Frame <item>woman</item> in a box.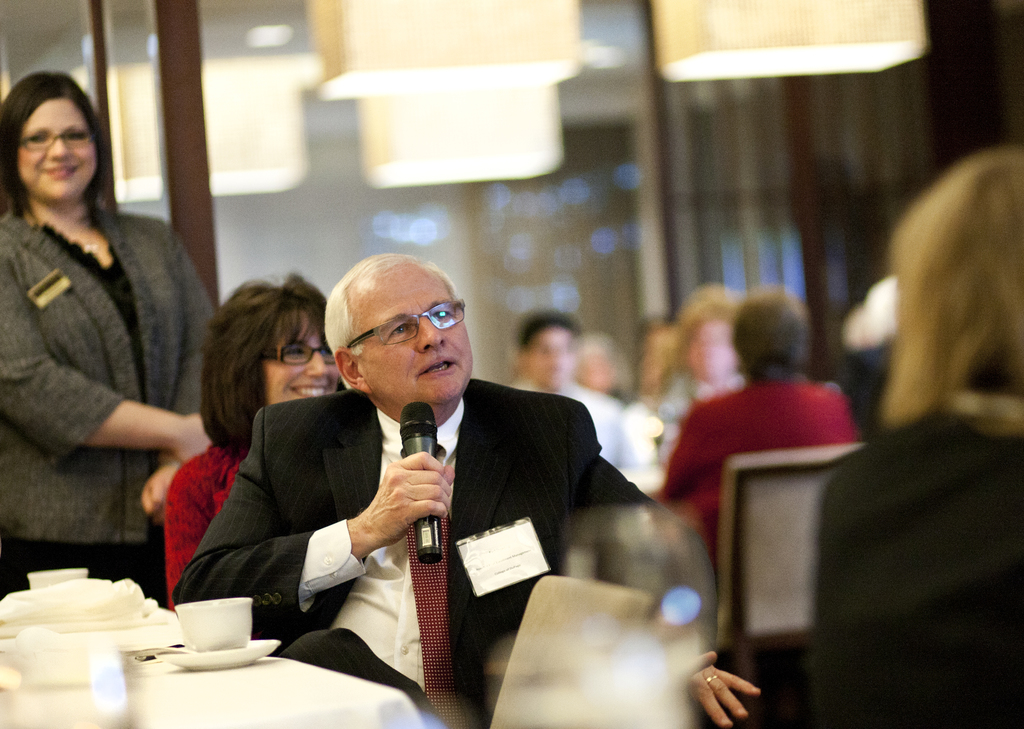
(x1=812, y1=158, x2=1023, y2=728).
